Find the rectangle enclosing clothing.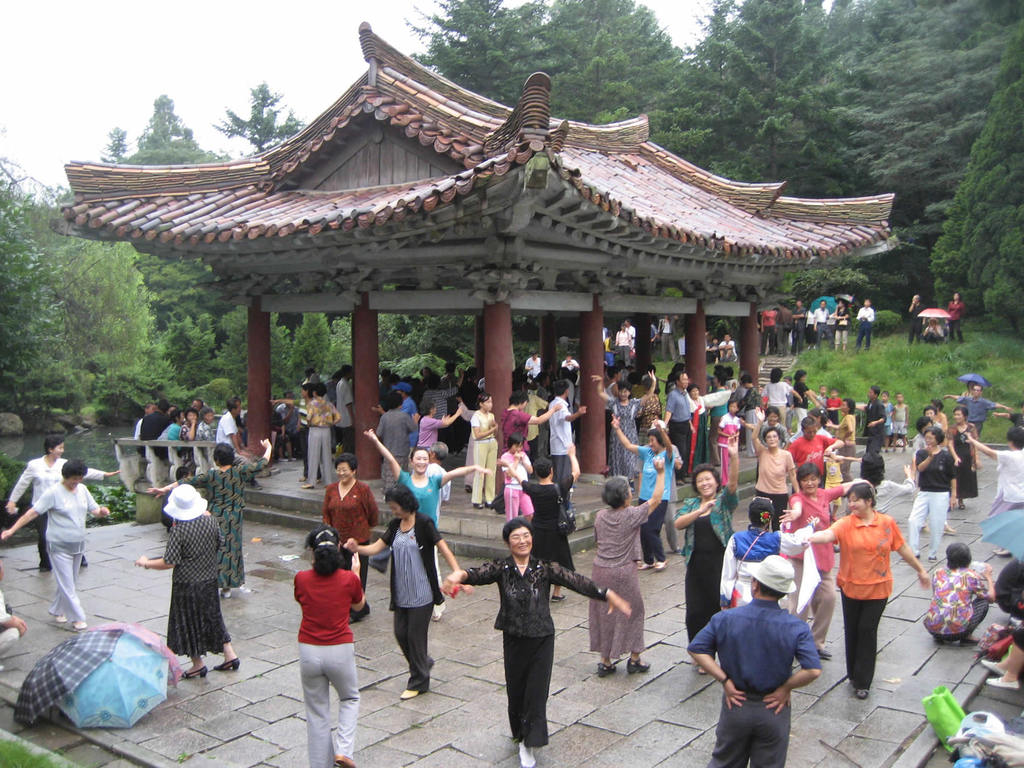
<box>1016,403,1023,410</box>.
